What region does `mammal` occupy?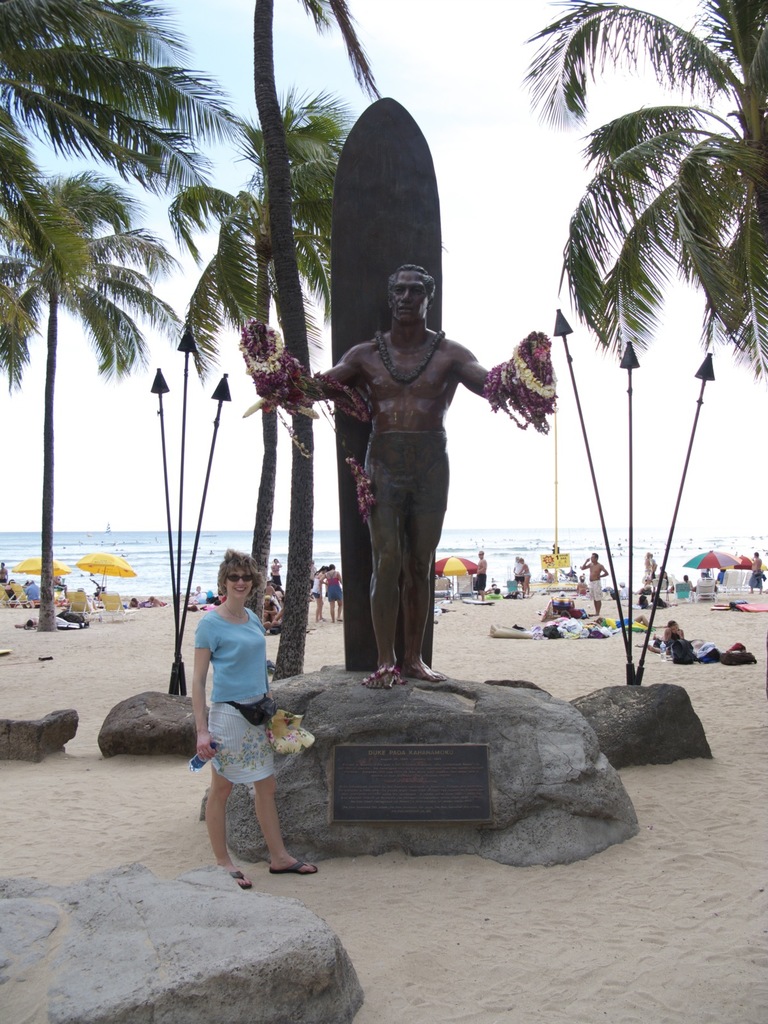
Rect(694, 571, 719, 595).
